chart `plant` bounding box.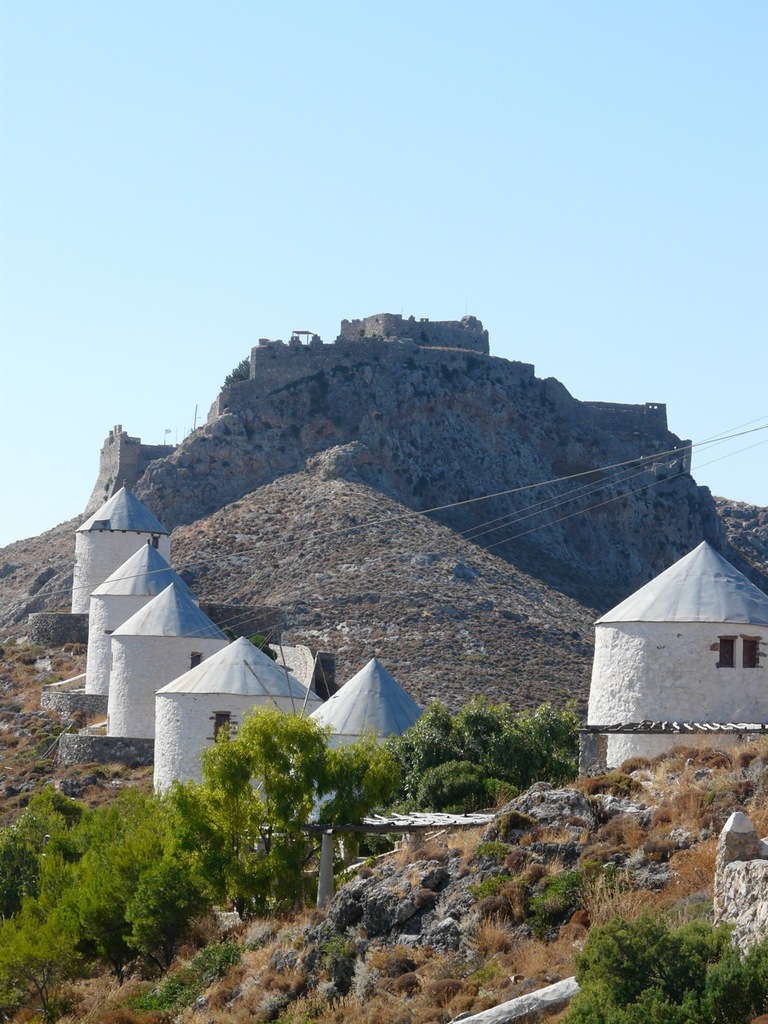
Charted: <bbox>640, 775, 726, 853</bbox>.
